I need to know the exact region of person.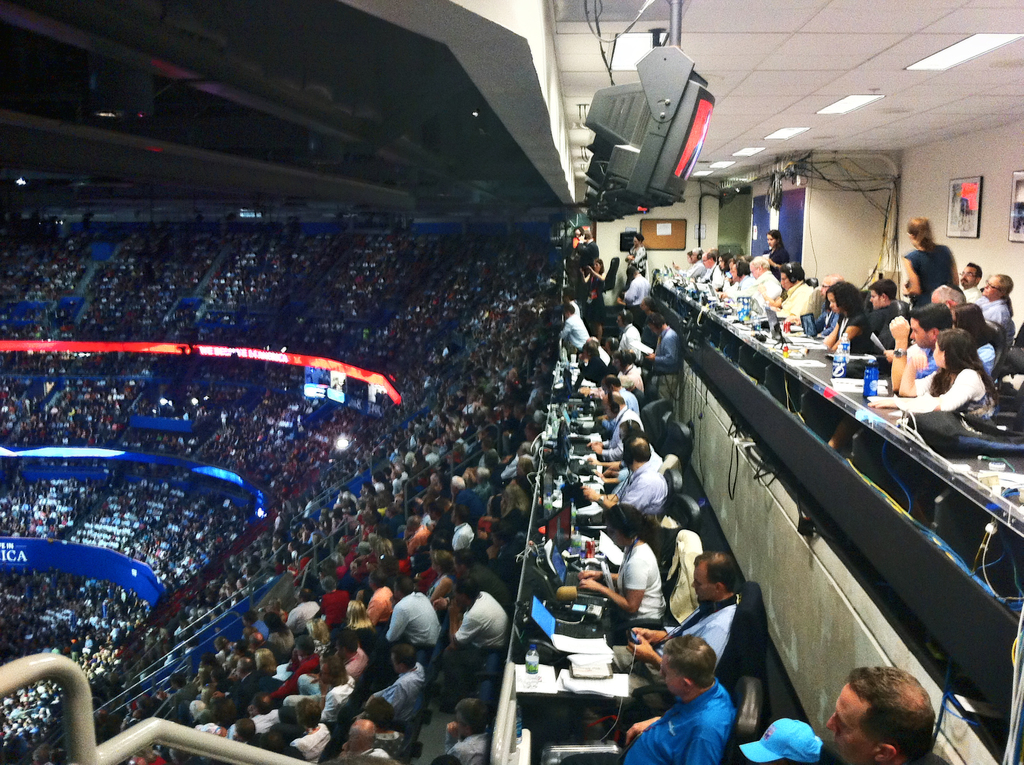
Region: bbox(607, 547, 737, 737).
